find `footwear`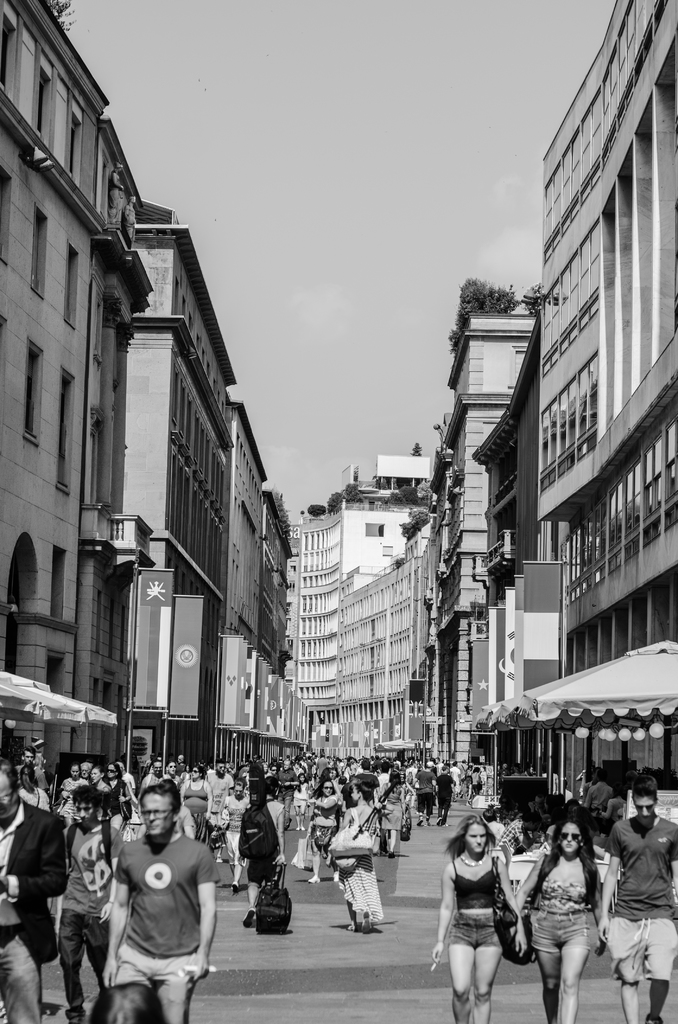
242/909/256/927
